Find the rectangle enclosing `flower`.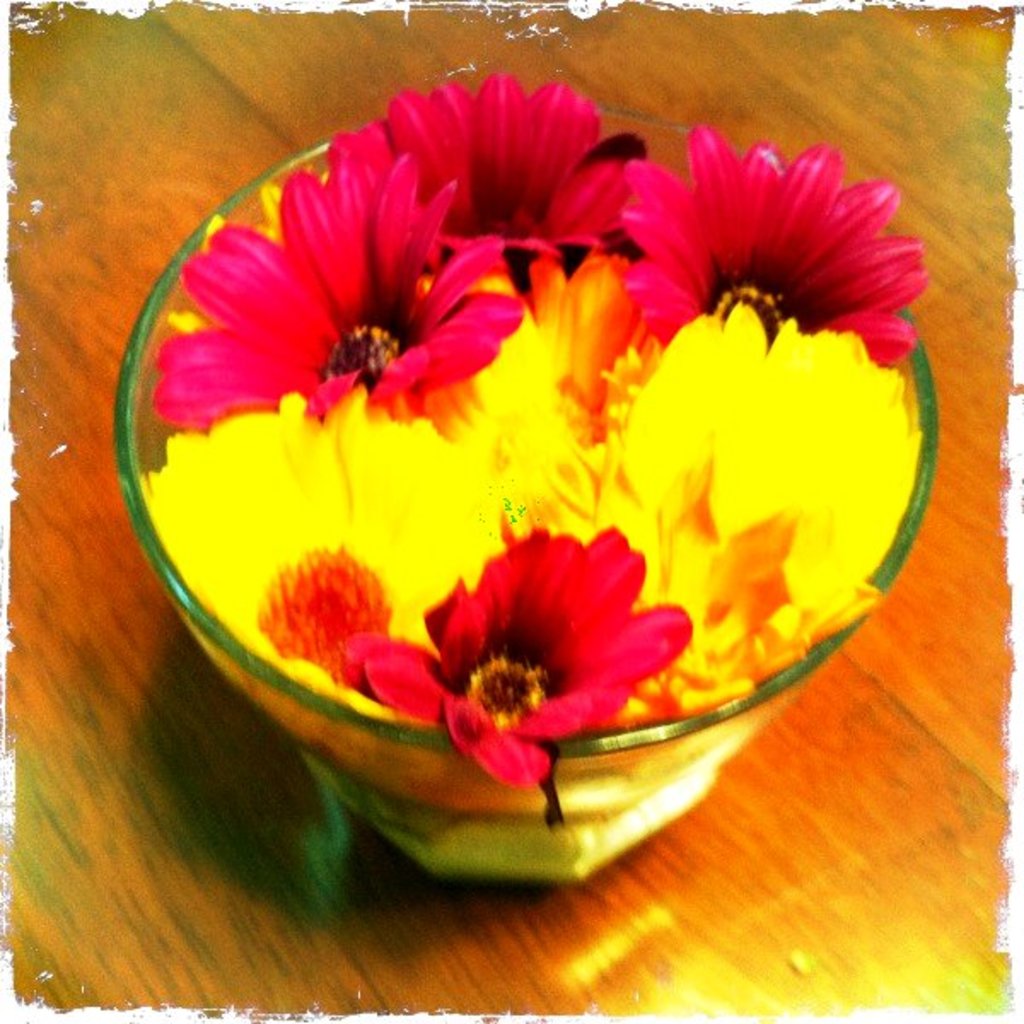
bbox=[329, 72, 647, 263].
